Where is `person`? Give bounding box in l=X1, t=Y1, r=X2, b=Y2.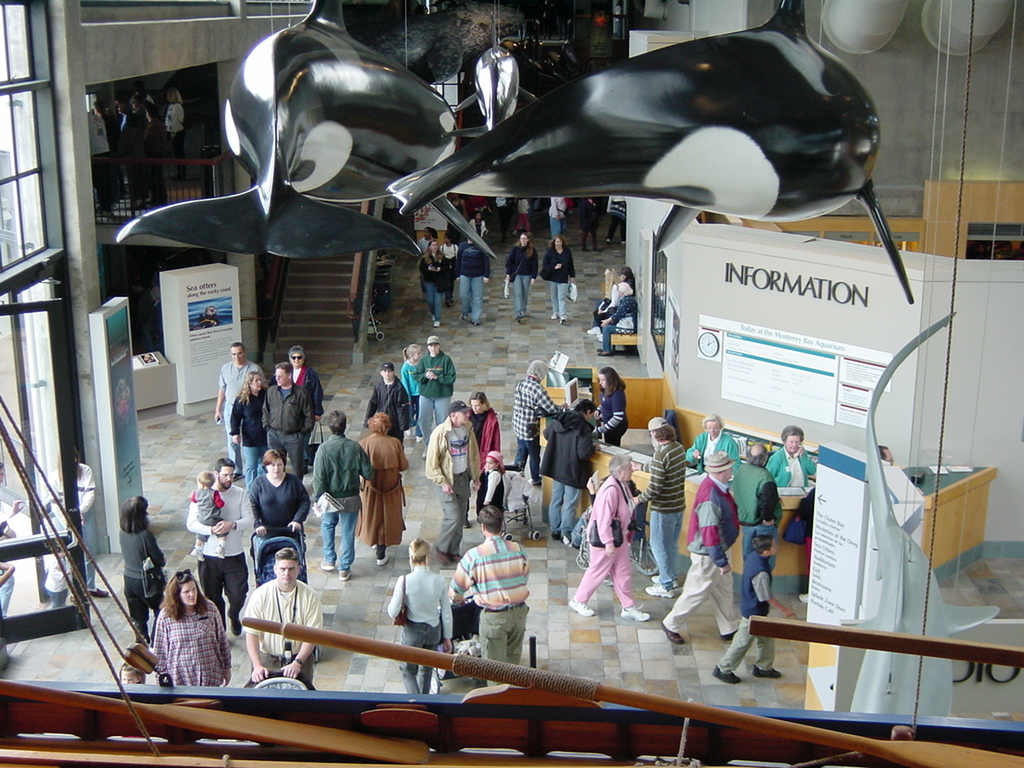
l=686, t=412, r=741, b=493.
